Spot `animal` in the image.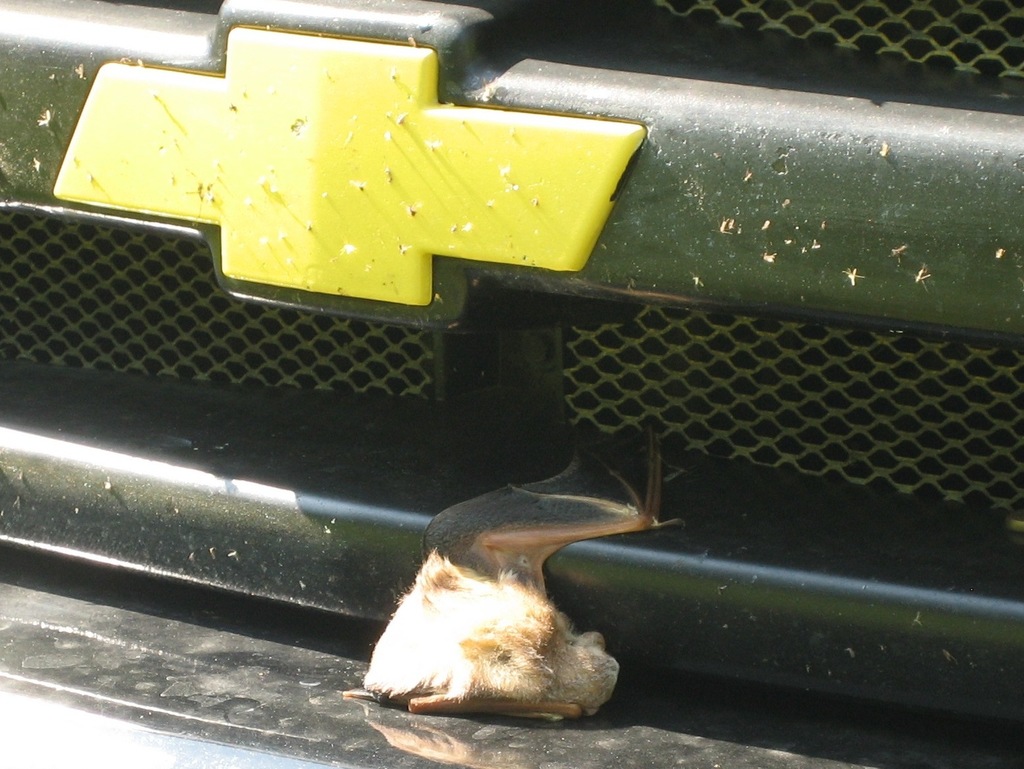
`animal` found at bbox=[339, 419, 689, 728].
